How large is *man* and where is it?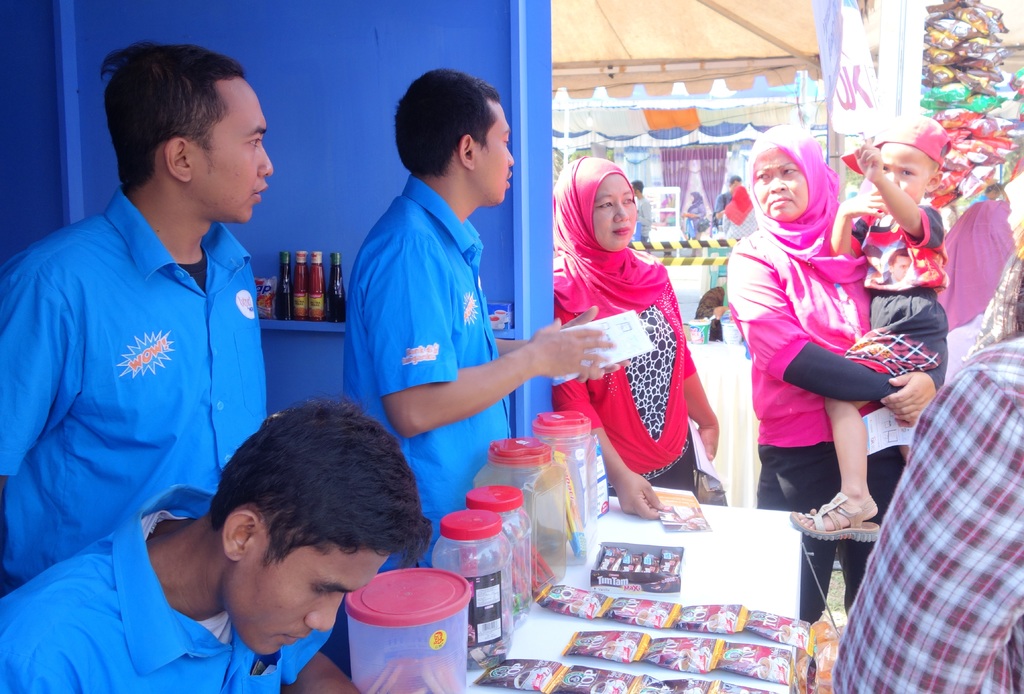
Bounding box: <bbox>0, 399, 428, 693</bbox>.
